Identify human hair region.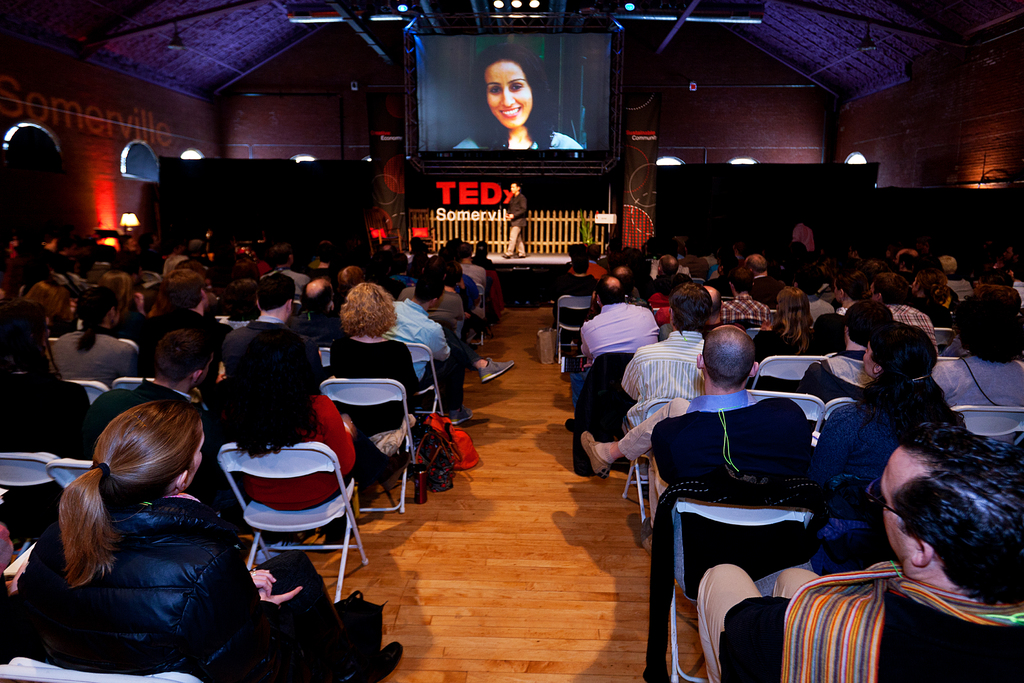
Region: [897, 248, 920, 270].
